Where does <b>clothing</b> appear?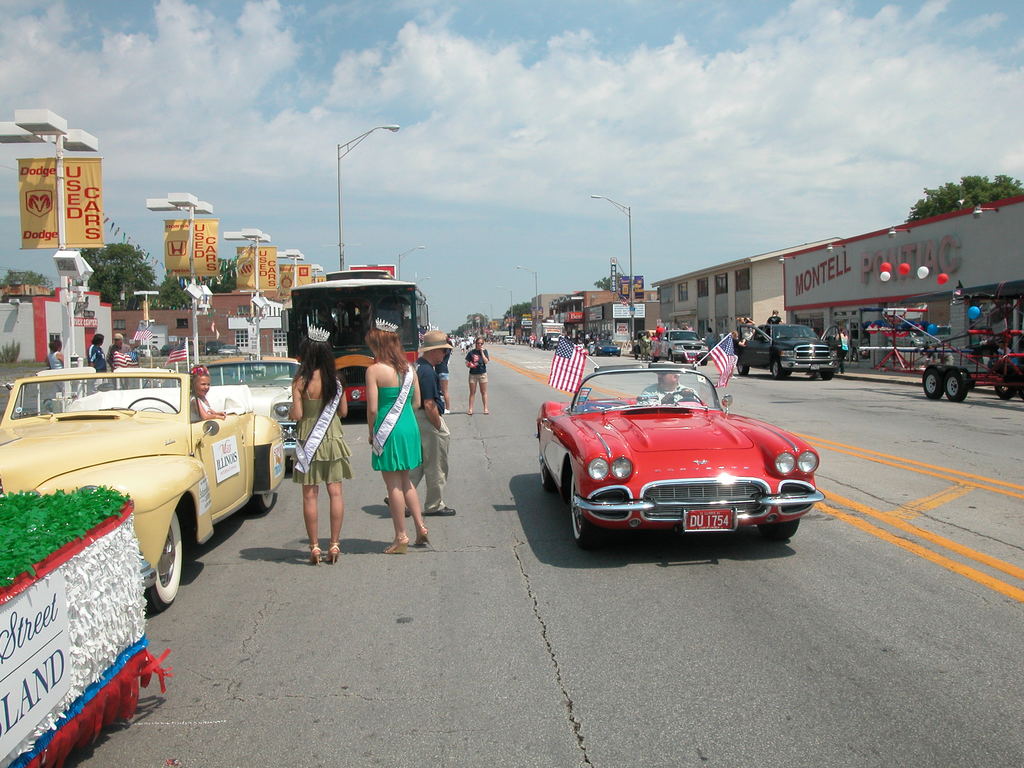
Appears at {"x1": 467, "y1": 334, "x2": 477, "y2": 345}.
